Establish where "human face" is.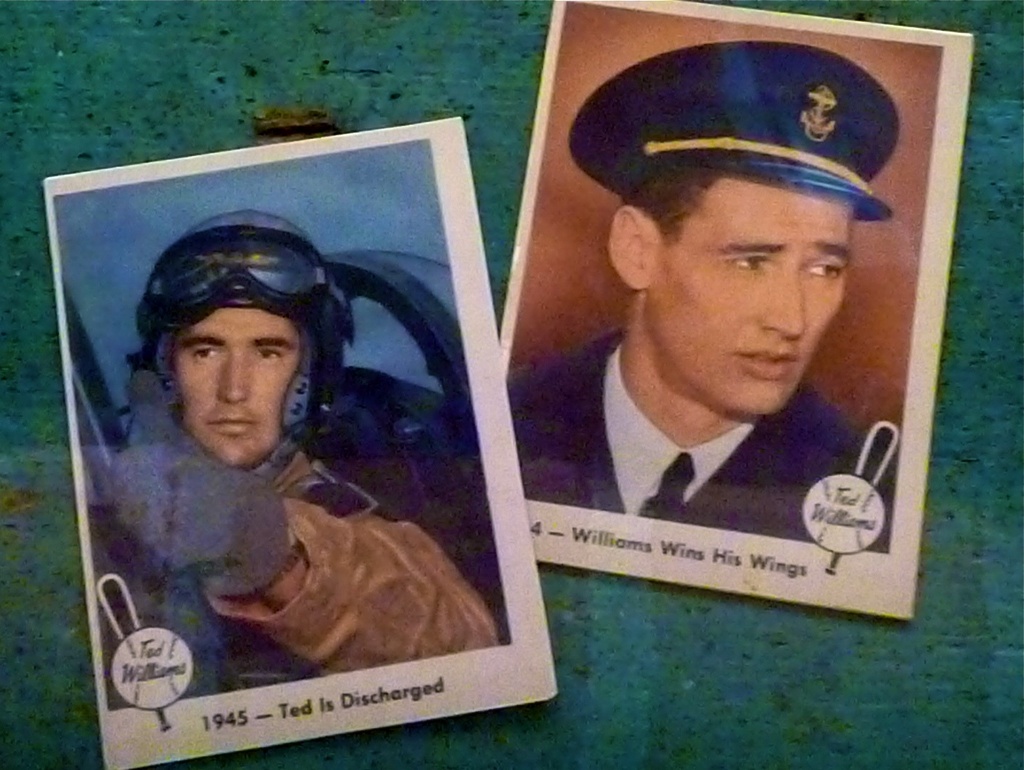
Established at (648, 179, 848, 414).
